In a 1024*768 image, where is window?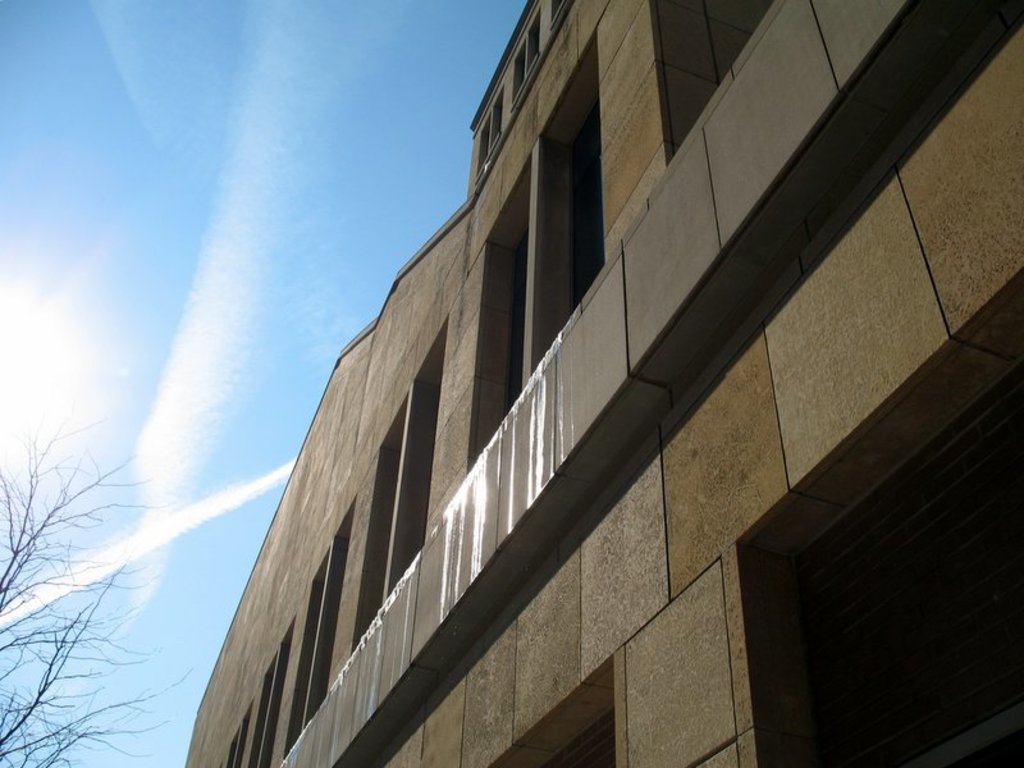
<box>513,19,540,95</box>.
